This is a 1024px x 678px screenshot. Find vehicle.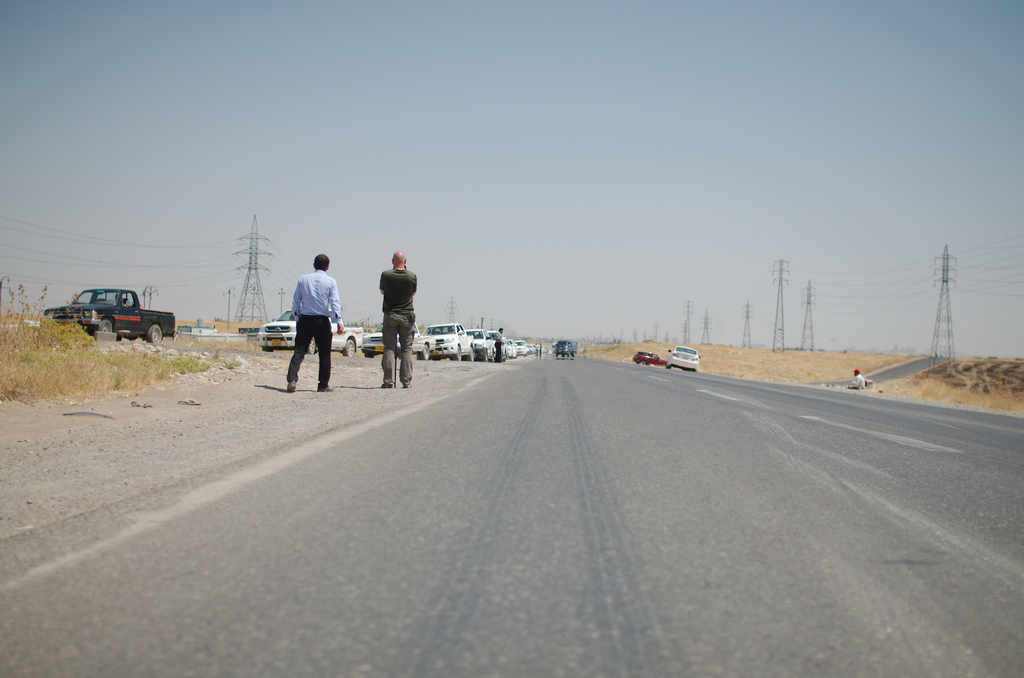
Bounding box: [left=499, top=336, right=508, bottom=359].
